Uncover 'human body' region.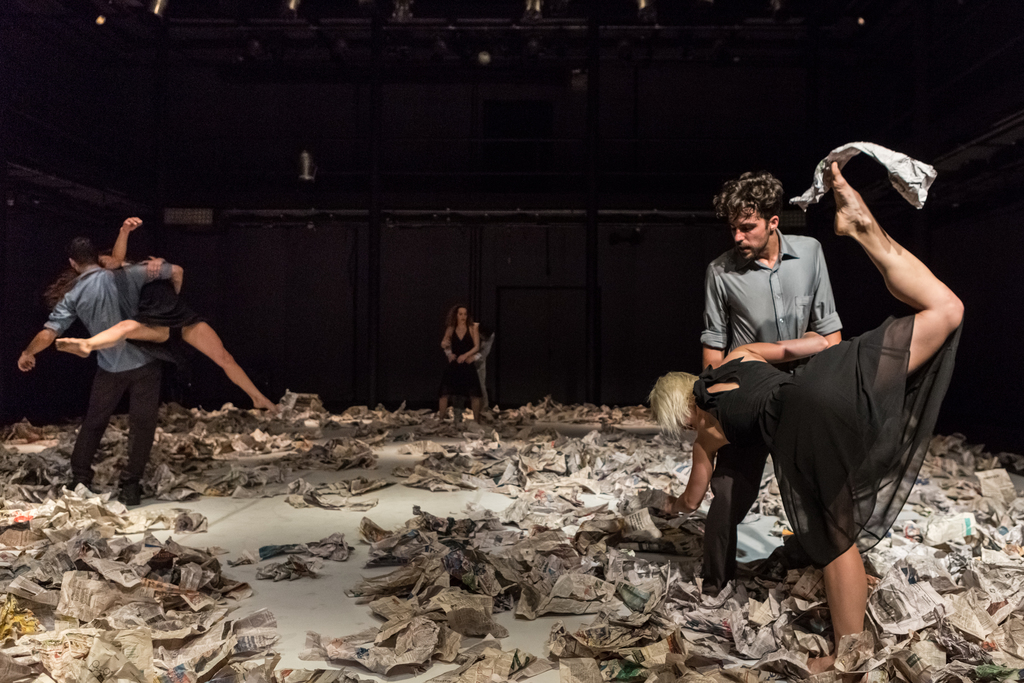
Uncovered: detection(53, 219, 278, 409).
